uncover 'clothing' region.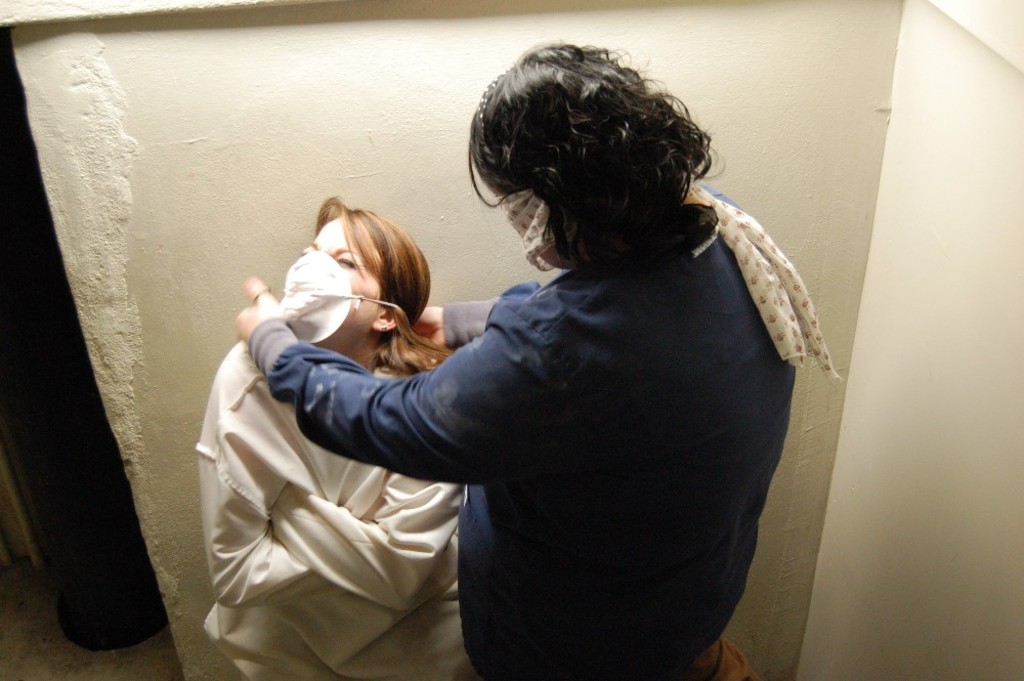
Uncovered: (244, 140, 825, 680).
